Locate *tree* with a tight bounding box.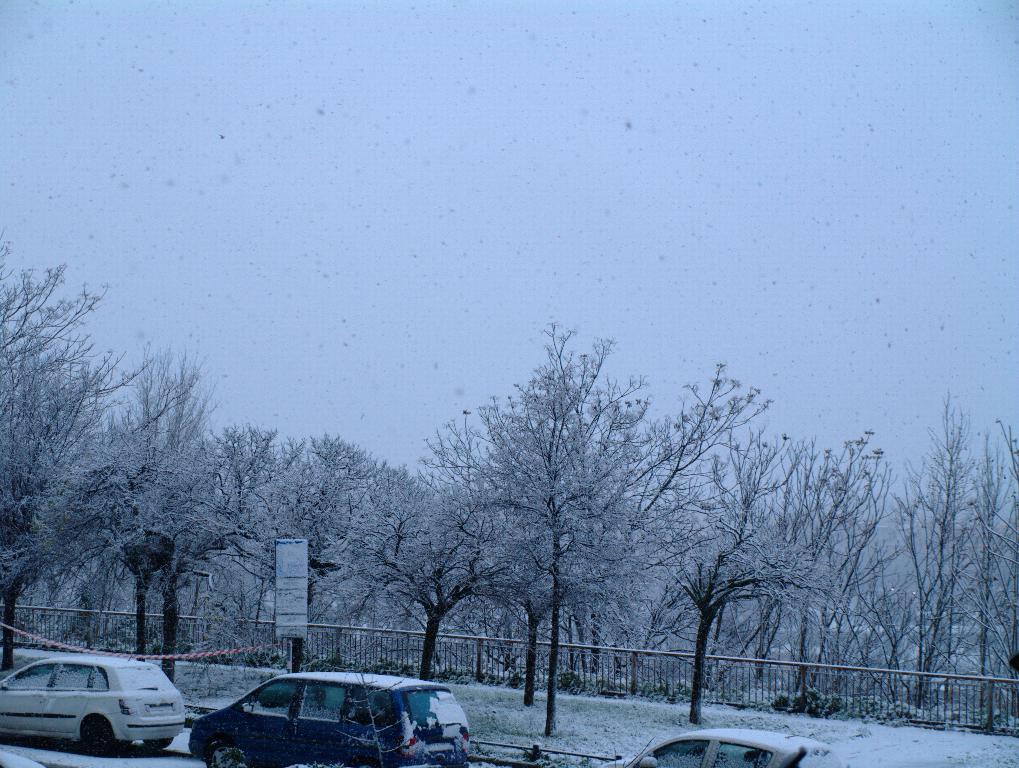
{"left": 94, "top": 522, "right": 261, "bottom": 667}.
